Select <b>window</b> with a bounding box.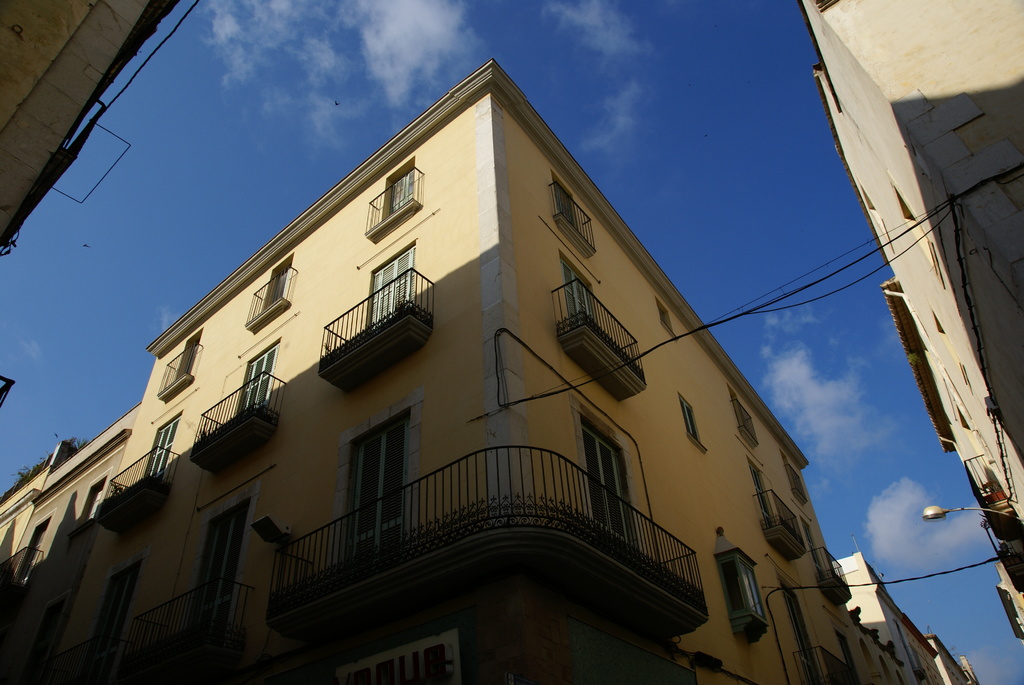
x1=786 y1=585 x2=819 y2=684.
